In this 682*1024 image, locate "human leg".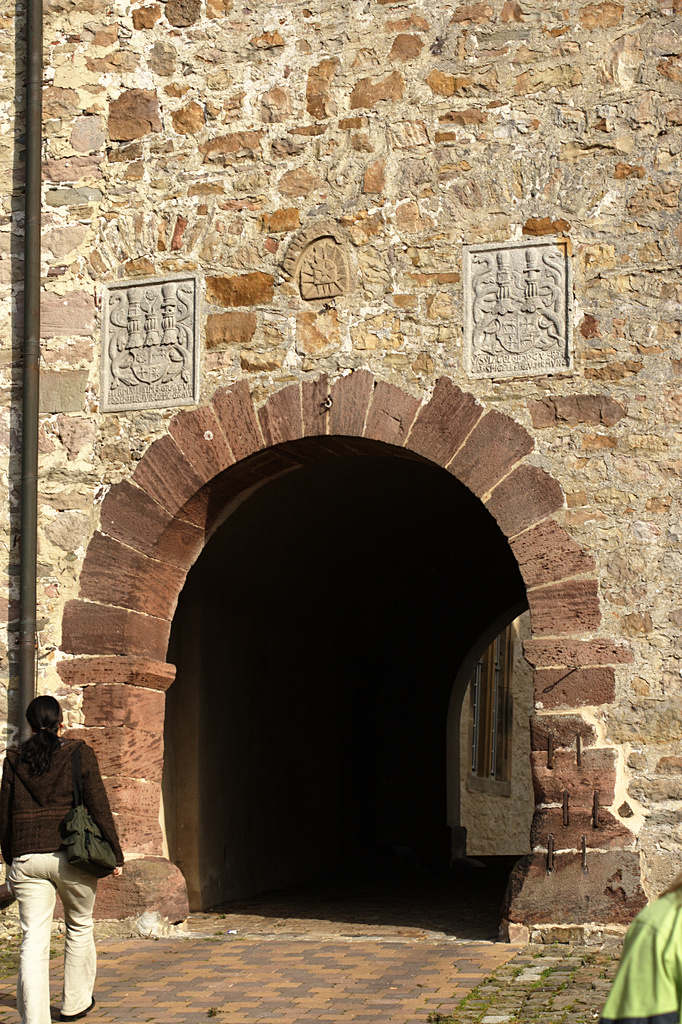
Bounding box: (x1=0, y1=856, x2=57, y2=1023).
